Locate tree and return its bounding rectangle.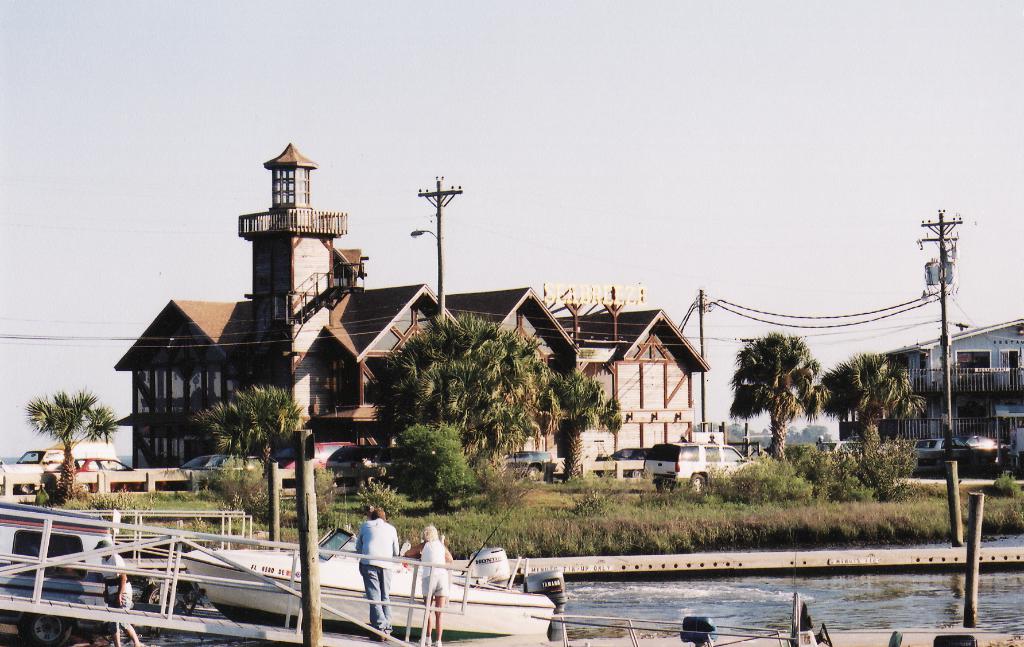
[21, 383, 120, 502].
